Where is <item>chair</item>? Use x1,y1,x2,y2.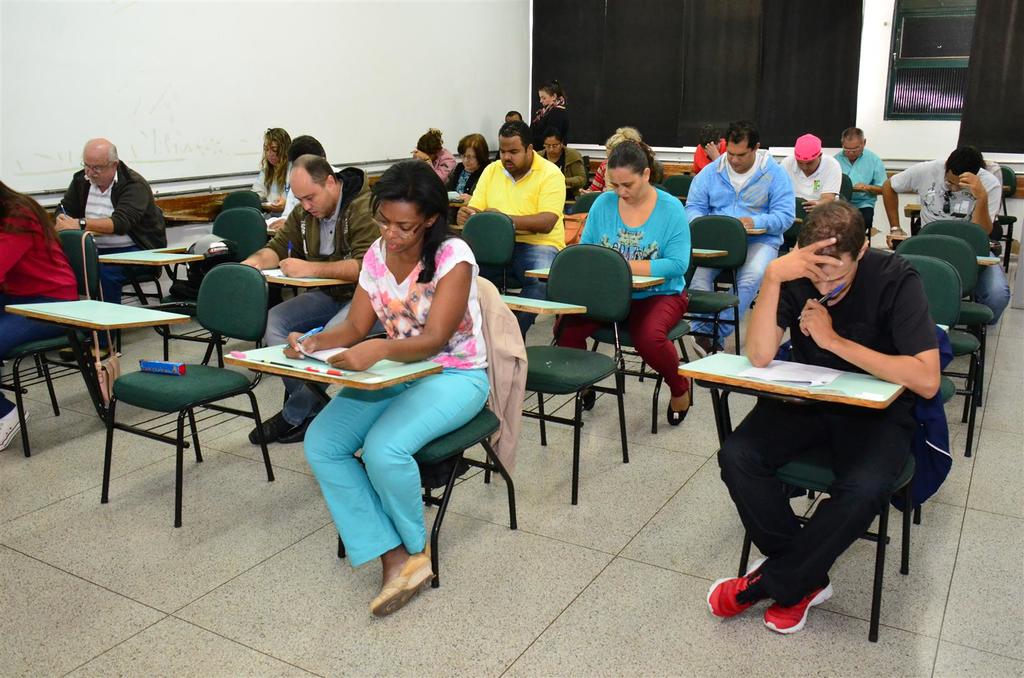
229,277,518,590.
